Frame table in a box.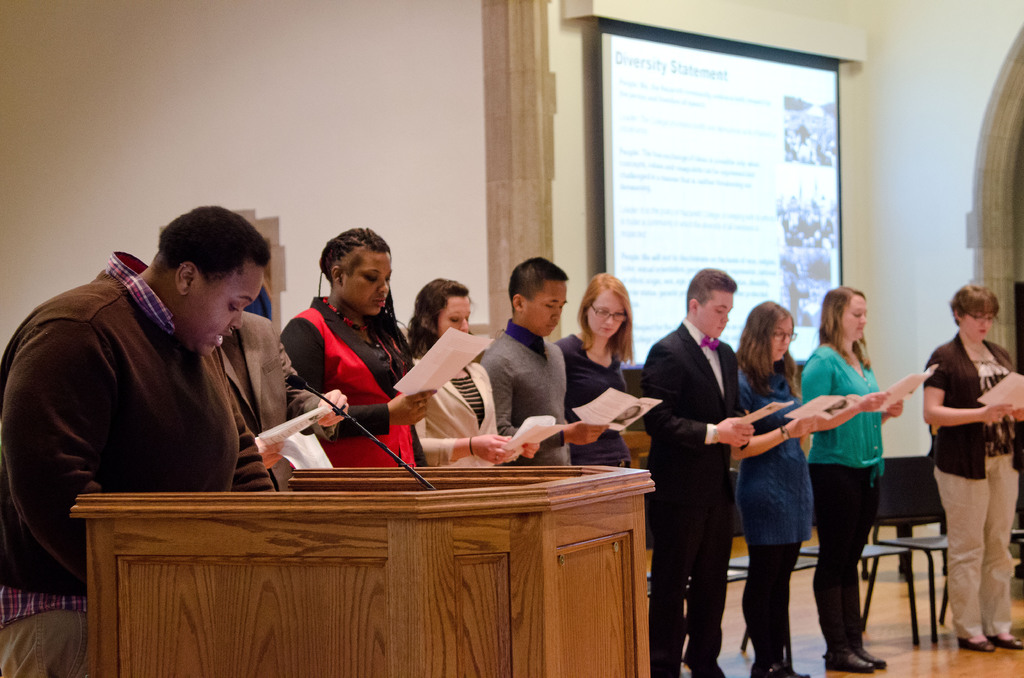
locate(66, 465, 655, 677).
